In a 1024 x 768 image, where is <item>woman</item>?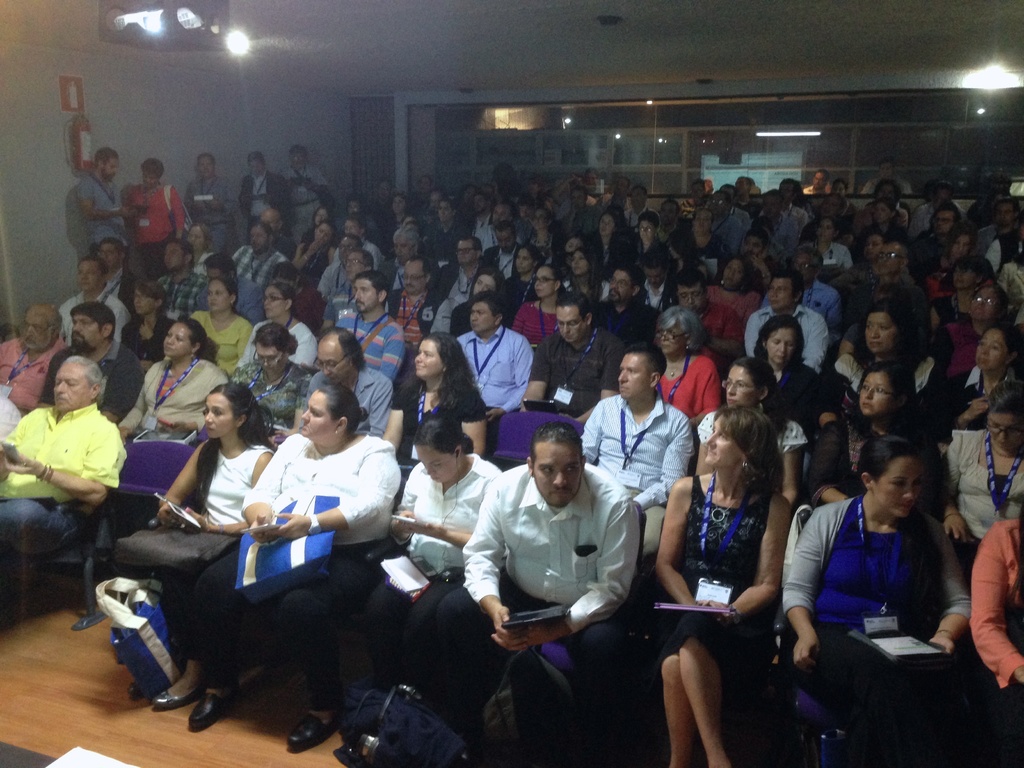
{"left": 648, "top": 420, "right": 788, "bottom": 758}.
